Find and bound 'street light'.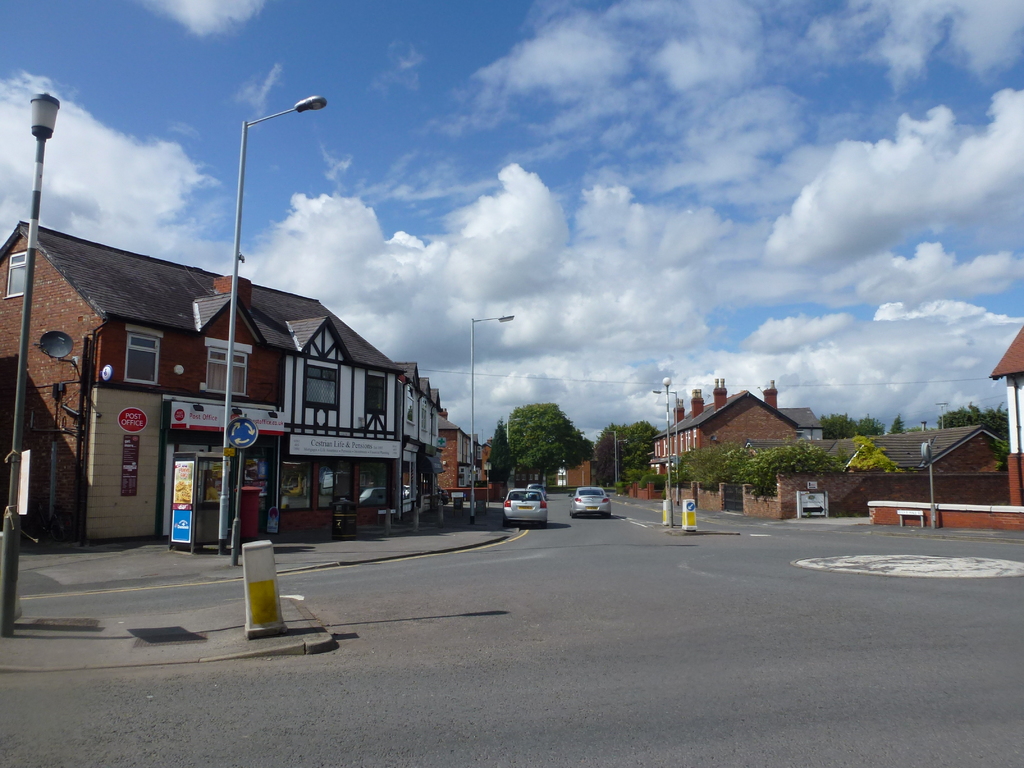
Bound: x1=469 y1=310 x2=518 y2=523.
